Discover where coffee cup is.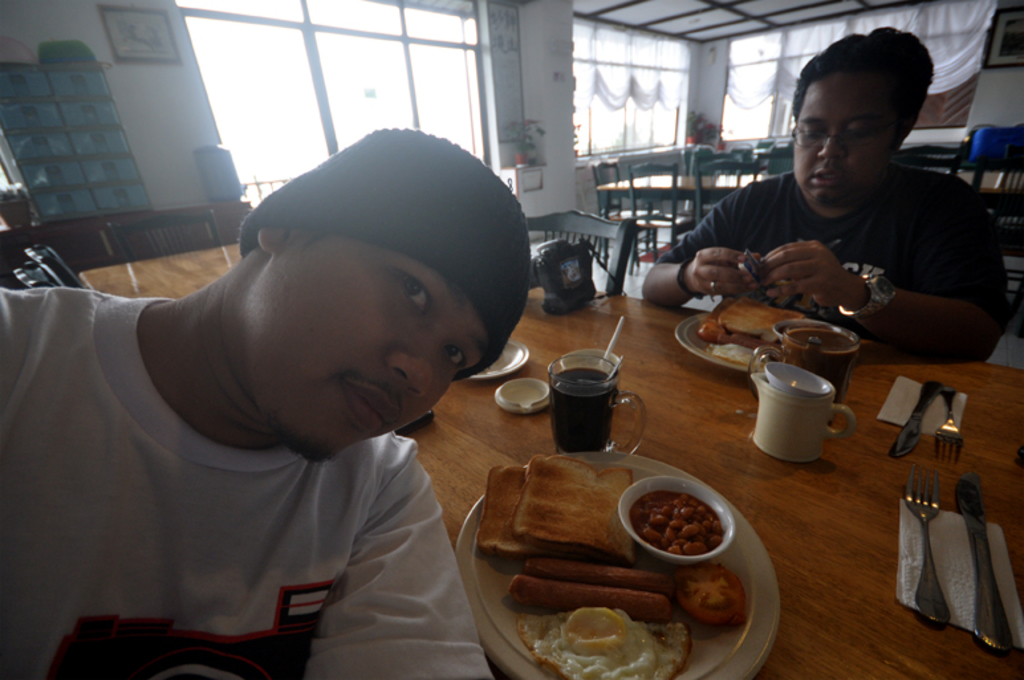
Discovered at [left=743, top=325, right=866, bottom=427].
